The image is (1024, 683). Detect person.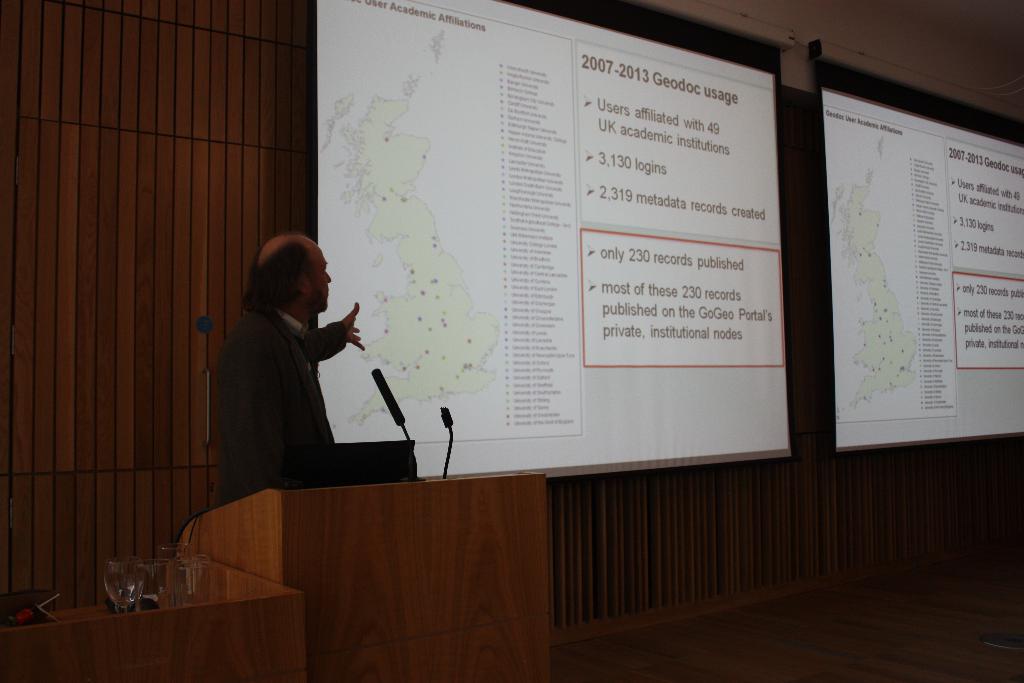
Detection: <bbox>217, 222, 381, 511</bbox>.
